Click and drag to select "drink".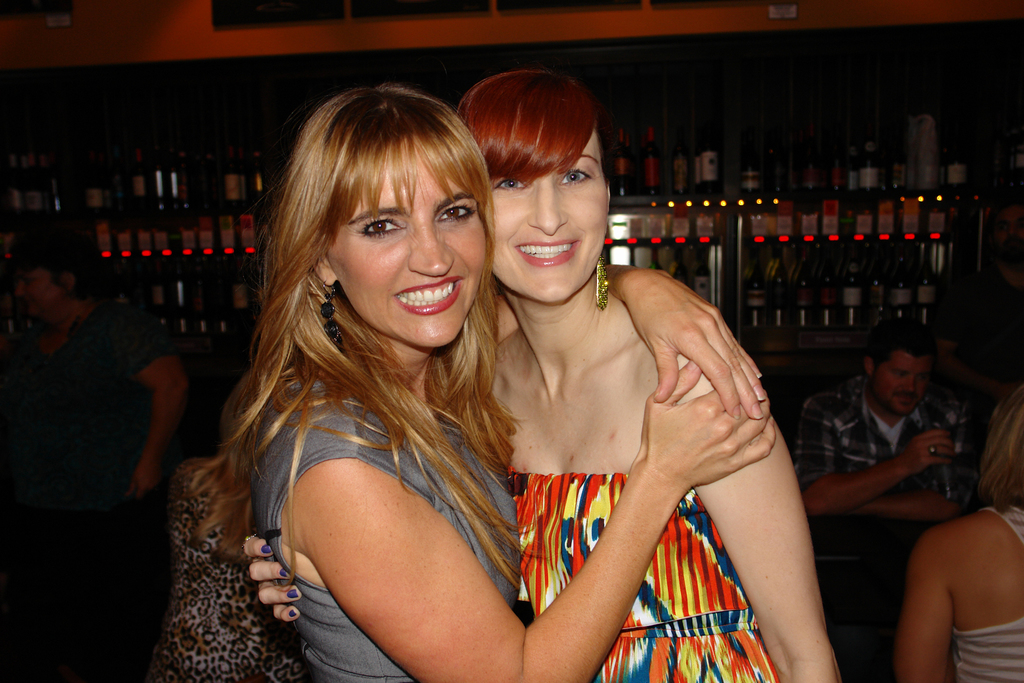
Selection: select_region(742, 128, 763, 188).
